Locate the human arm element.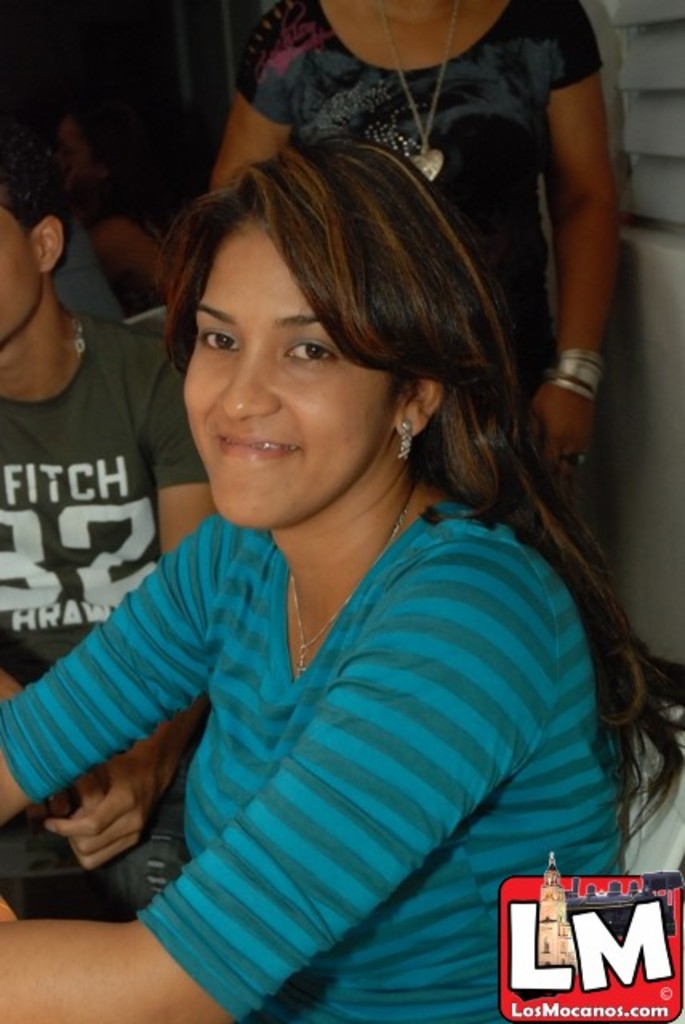
Element bbox: 30:331:226:883.
